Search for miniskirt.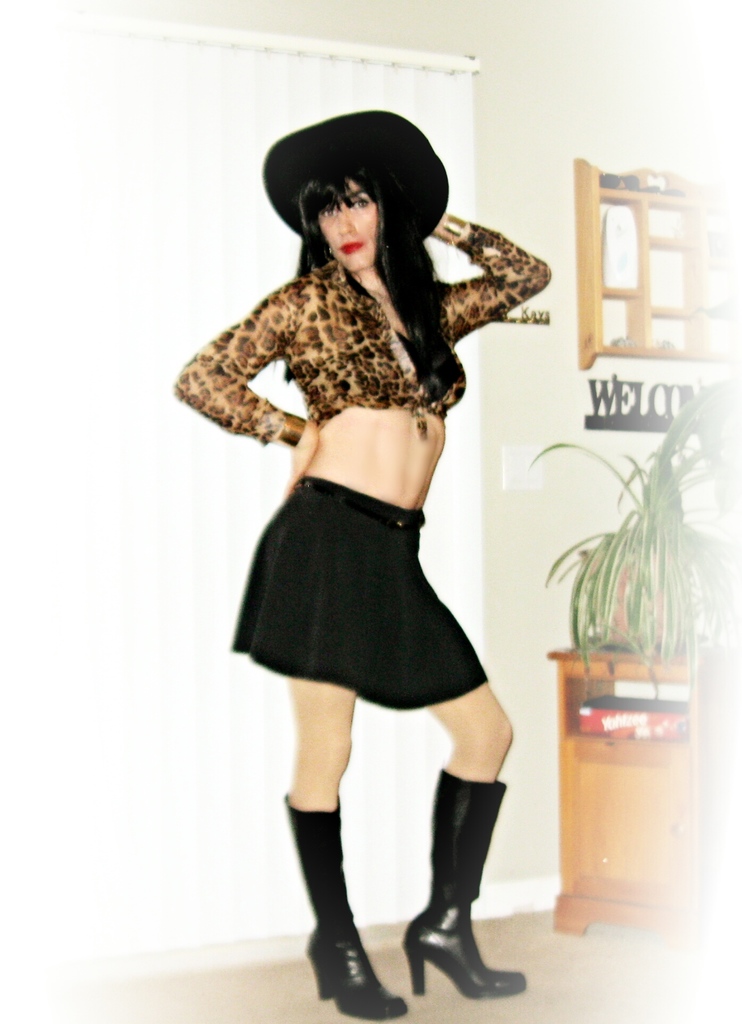
Found at BBox(229, 470, 485, 707).
